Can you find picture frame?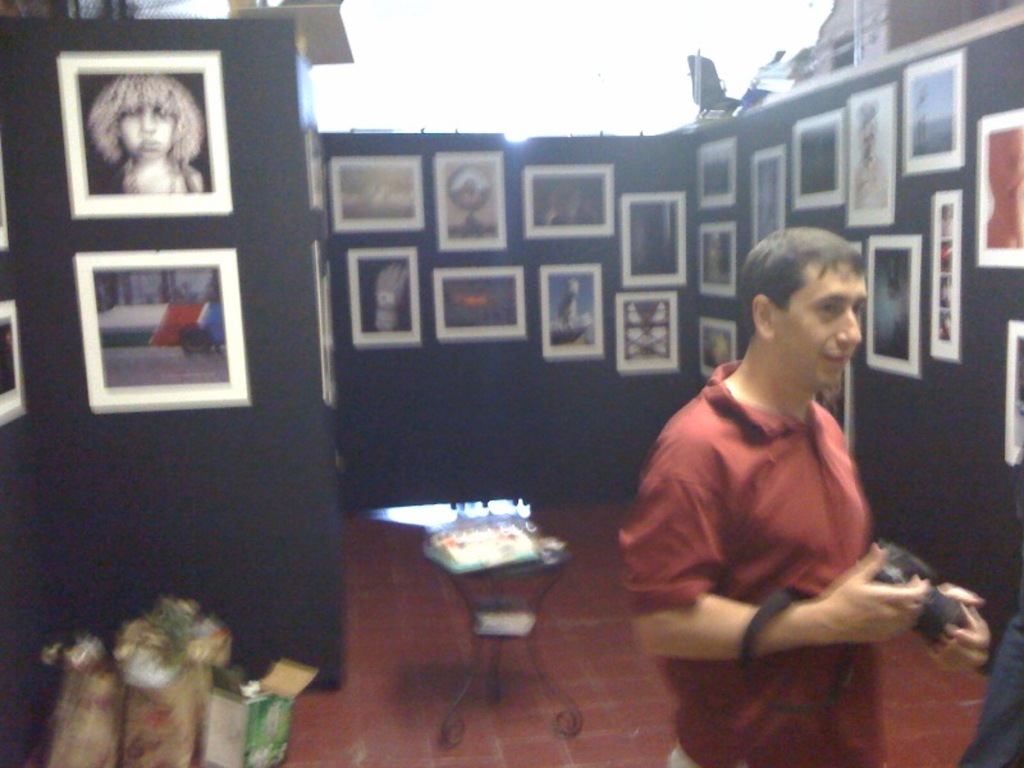
Yes, bounding box: (left=344, top=242, right=426, bottom=348).
